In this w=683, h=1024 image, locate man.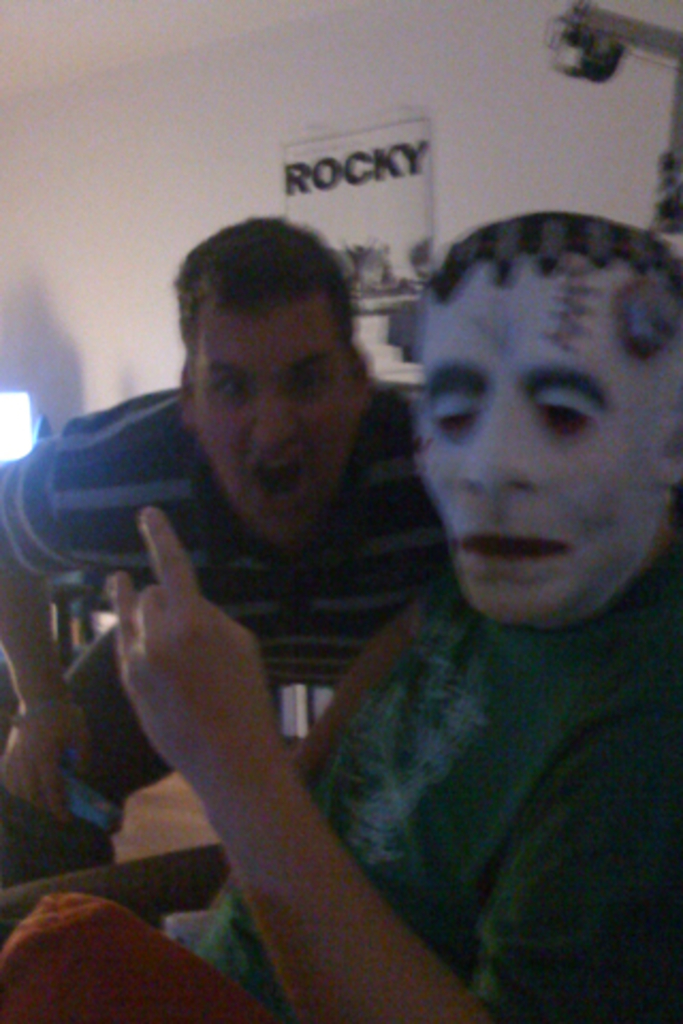
Bounding box: 0/215/452/887.
